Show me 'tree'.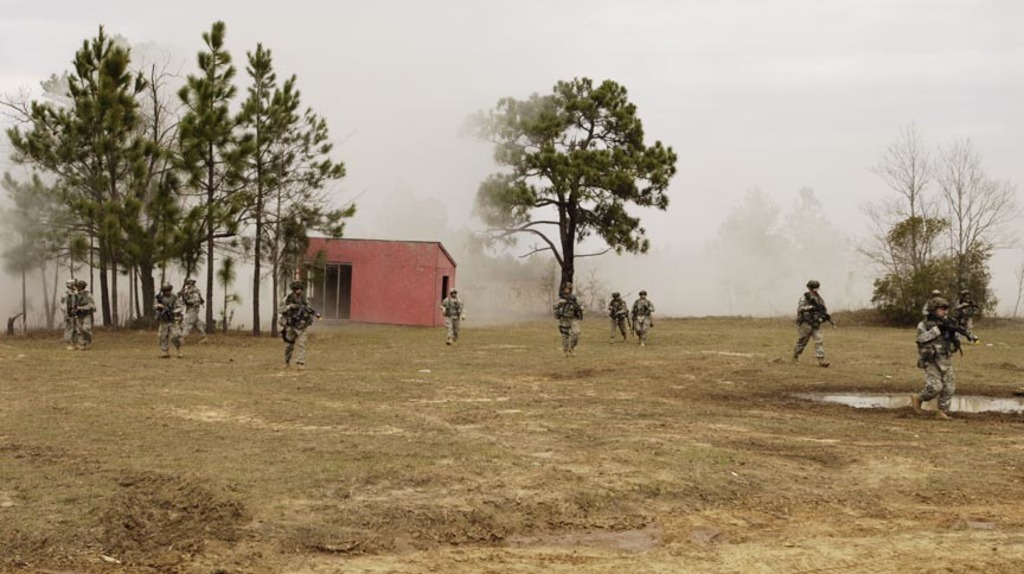
'tree' is here: pyautogui.locateOnScreen(870, 215, 1000, 332).
